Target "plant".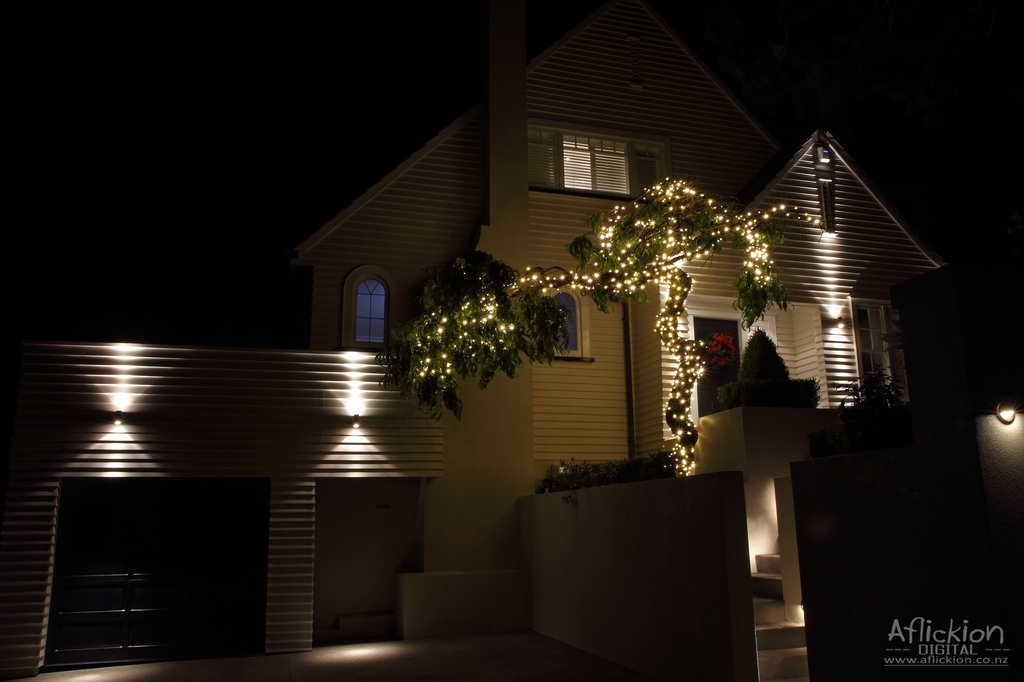
Target region: pyautogui.locateOnScreen(374, 176, 793, 479).
